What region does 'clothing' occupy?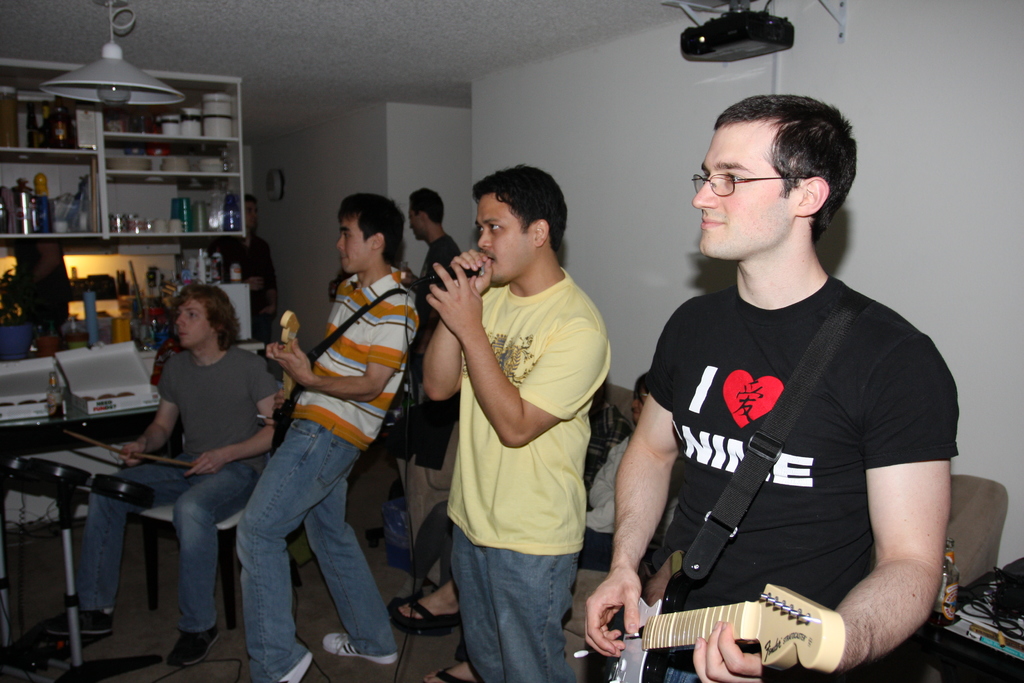
(236,249,410,682).
